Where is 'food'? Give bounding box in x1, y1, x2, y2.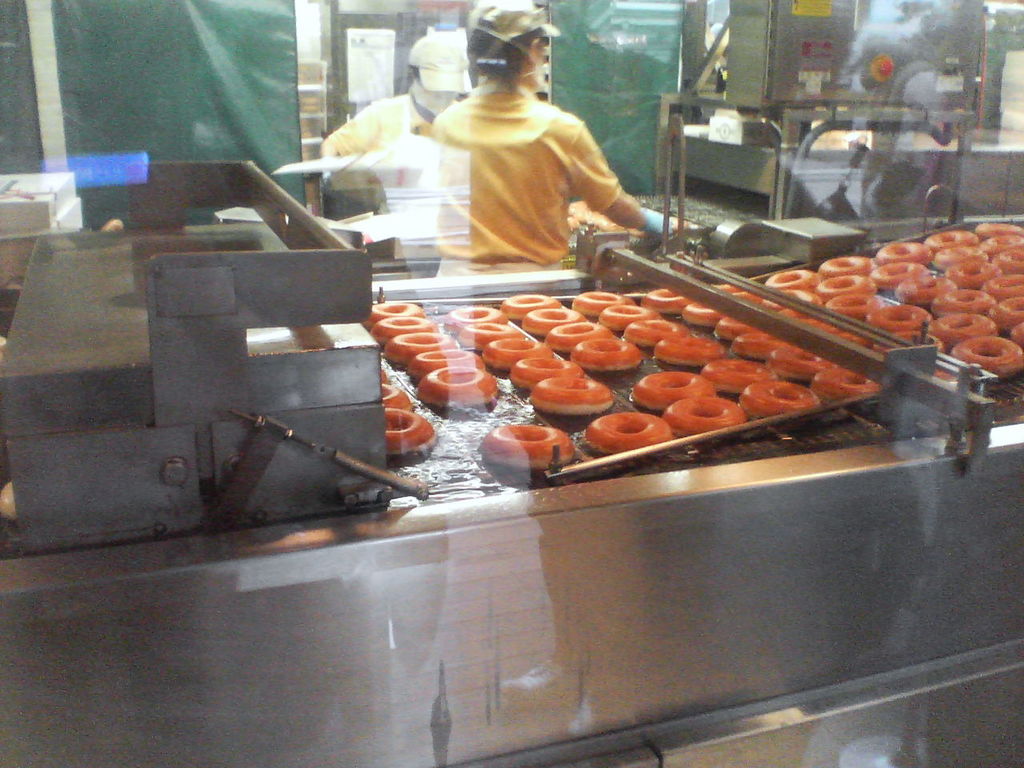
814, 274, 871, 298.
